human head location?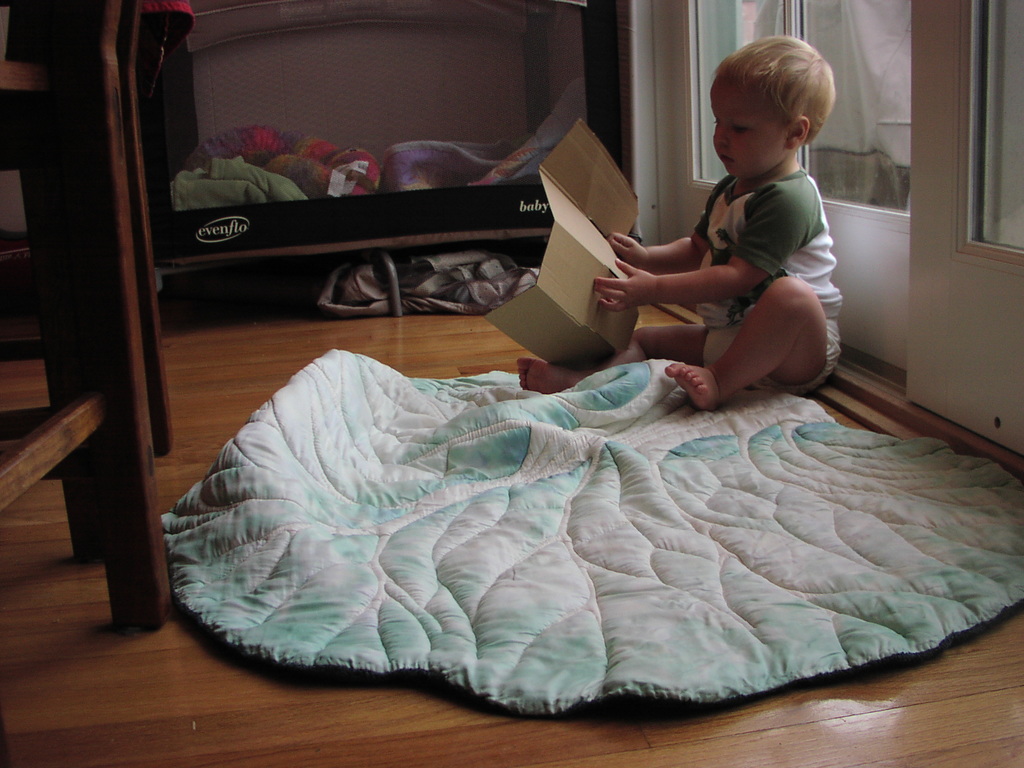
bbox(707, 30, 842, 188)
